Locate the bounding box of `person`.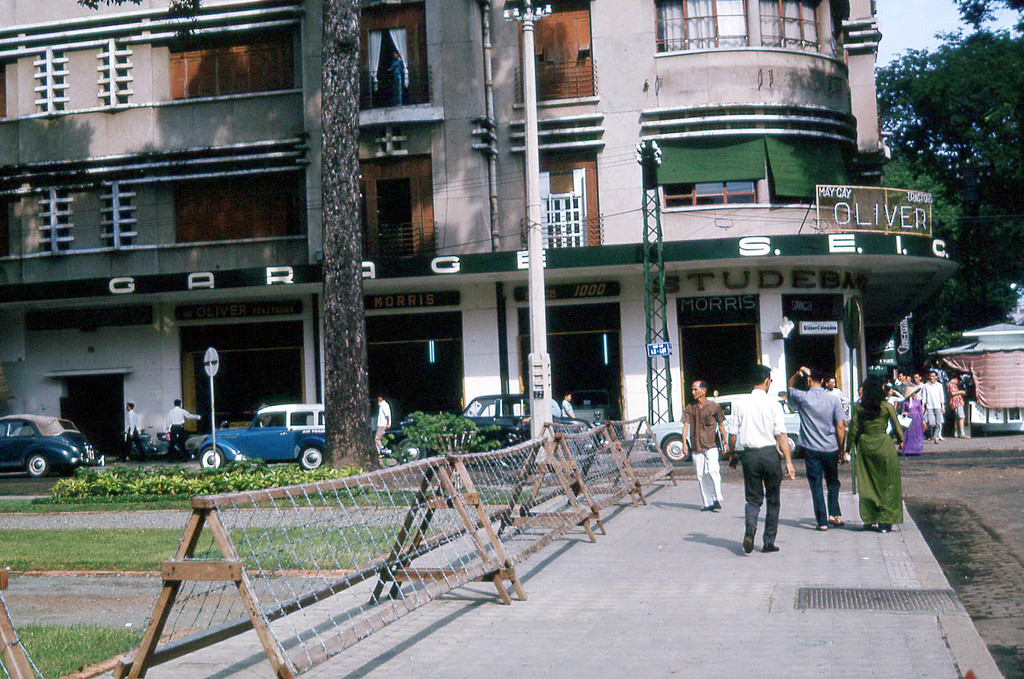
Bounding box: left=166, top=396, right=200, bottom=468.
